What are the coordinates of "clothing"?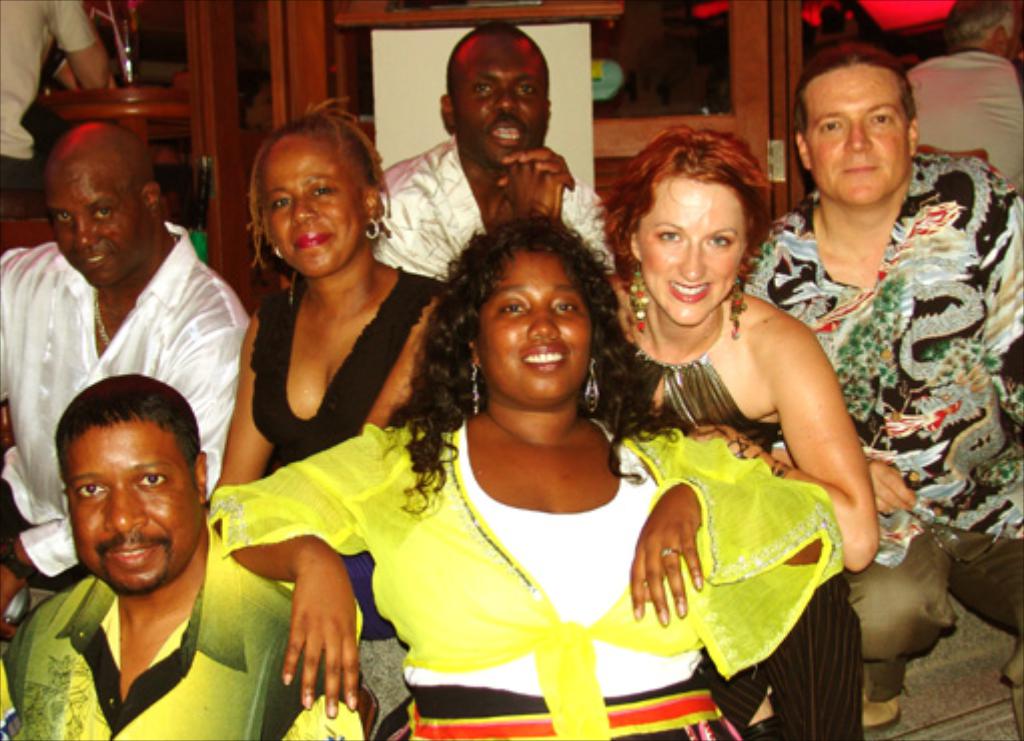
select_region(741, 156, 1022, 701).
